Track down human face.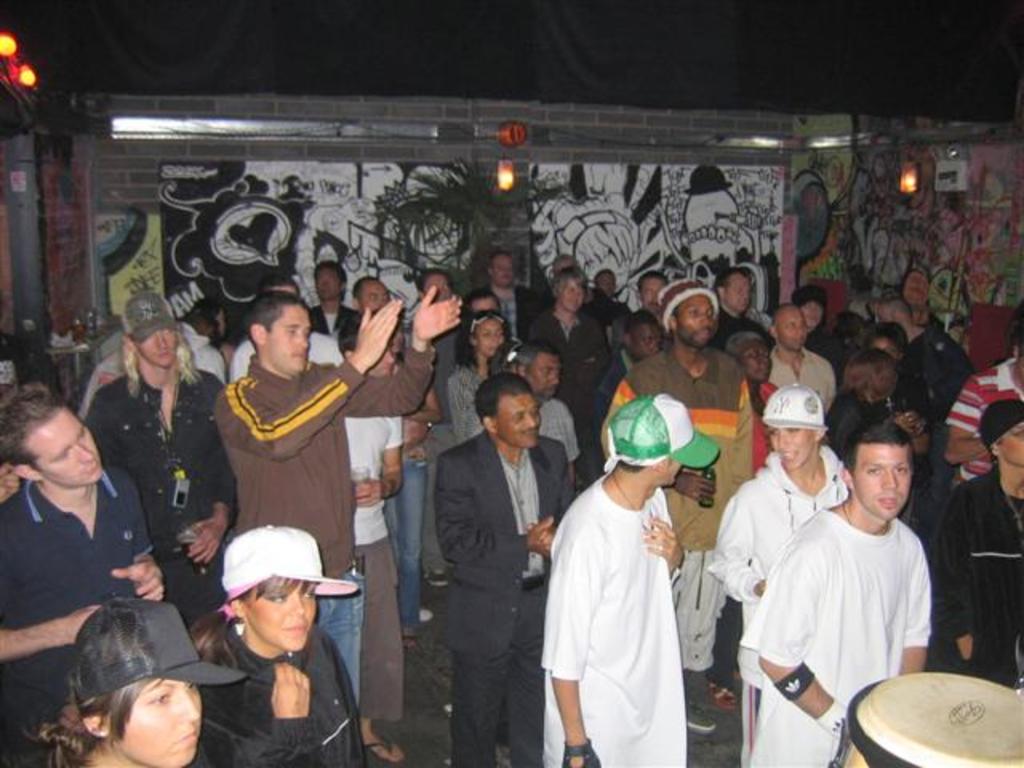
Tracked to x1=560, y1=274, x2=581, y2=310.
